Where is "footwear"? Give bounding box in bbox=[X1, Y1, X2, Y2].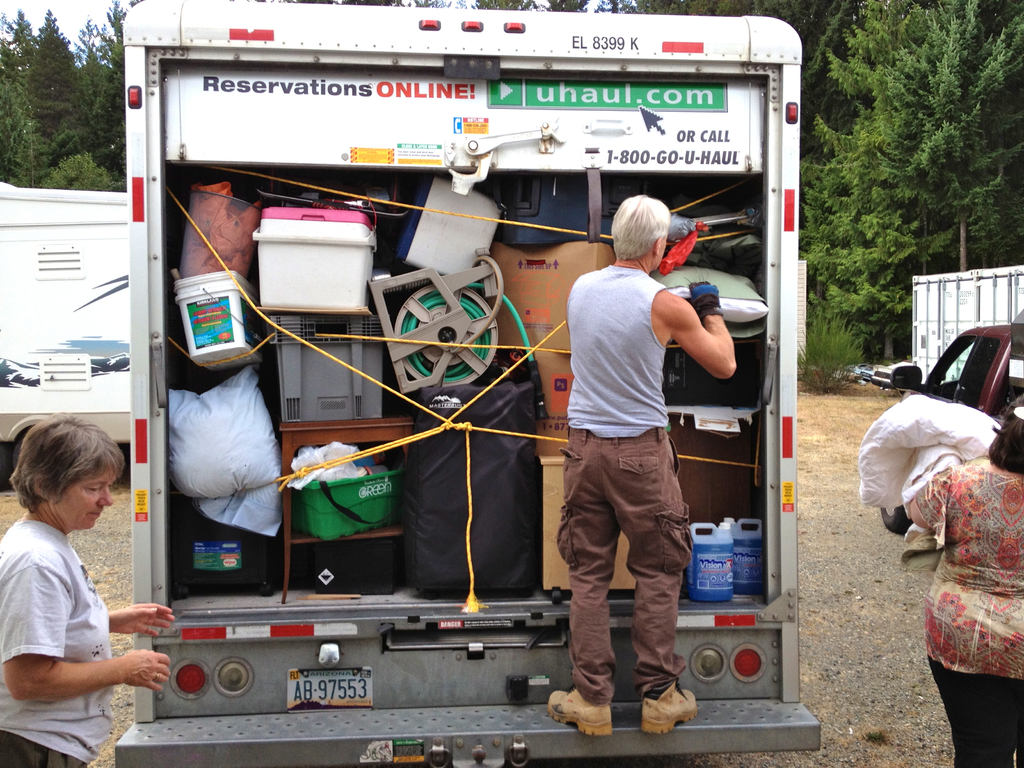
bbox=[541, 680, 612, 737].
